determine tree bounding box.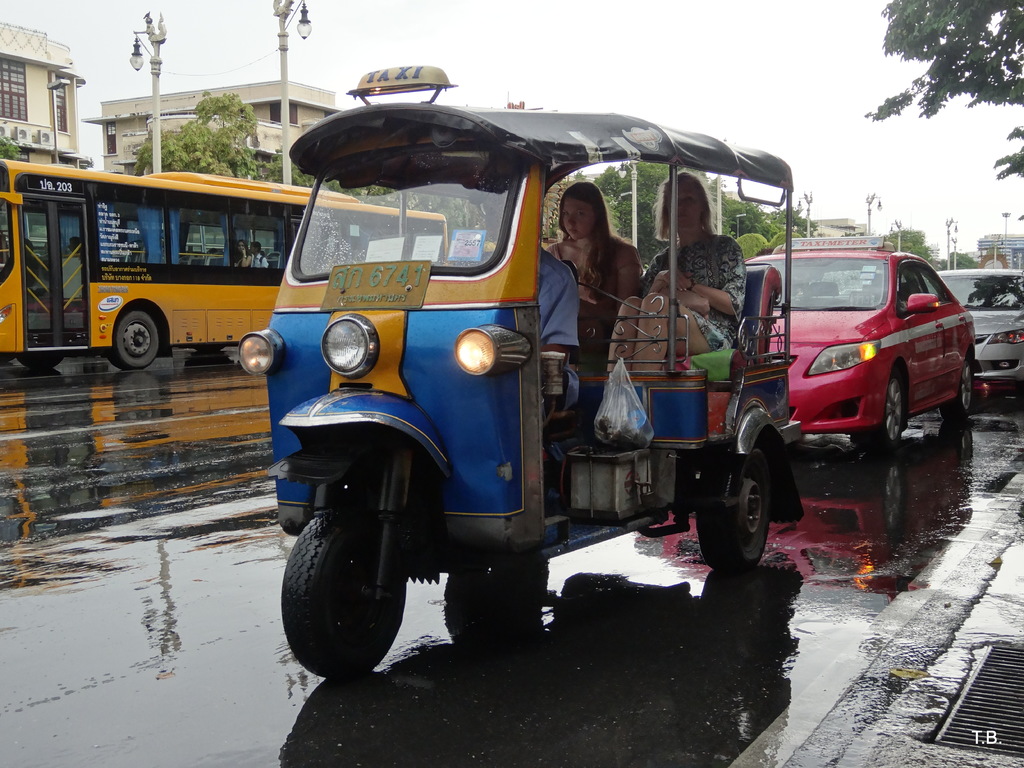
Determined: box=[856, 0, 1023, 187].
